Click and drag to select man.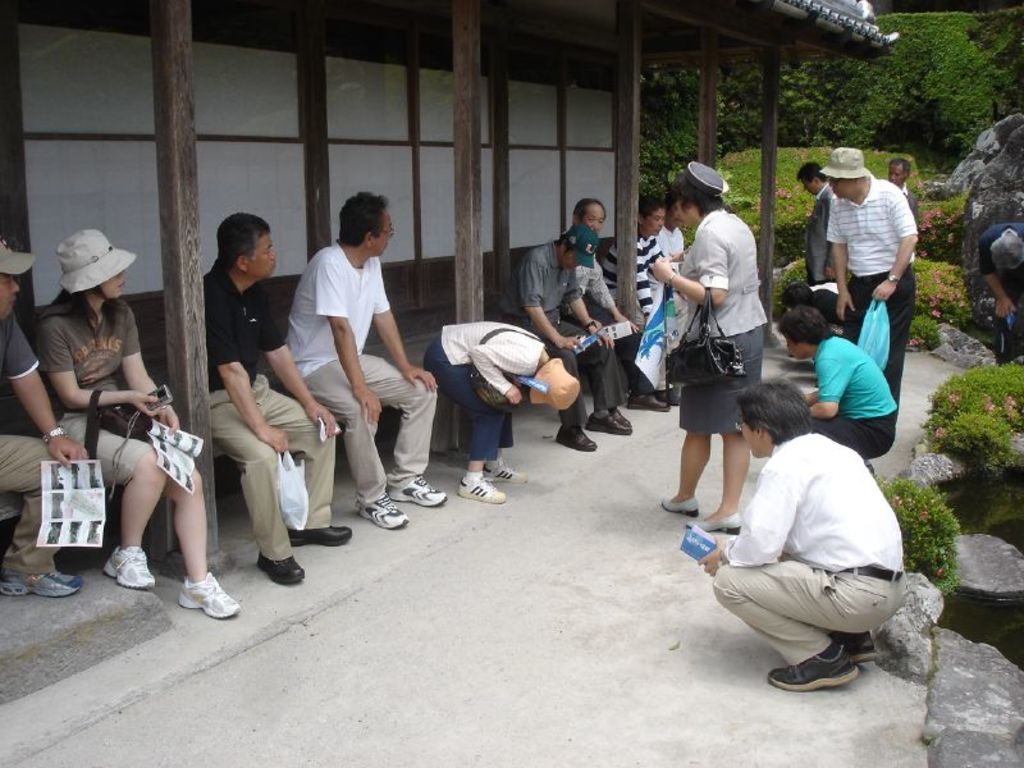
Selection: (x1=646, y1=193, x2=694, y2=310).
